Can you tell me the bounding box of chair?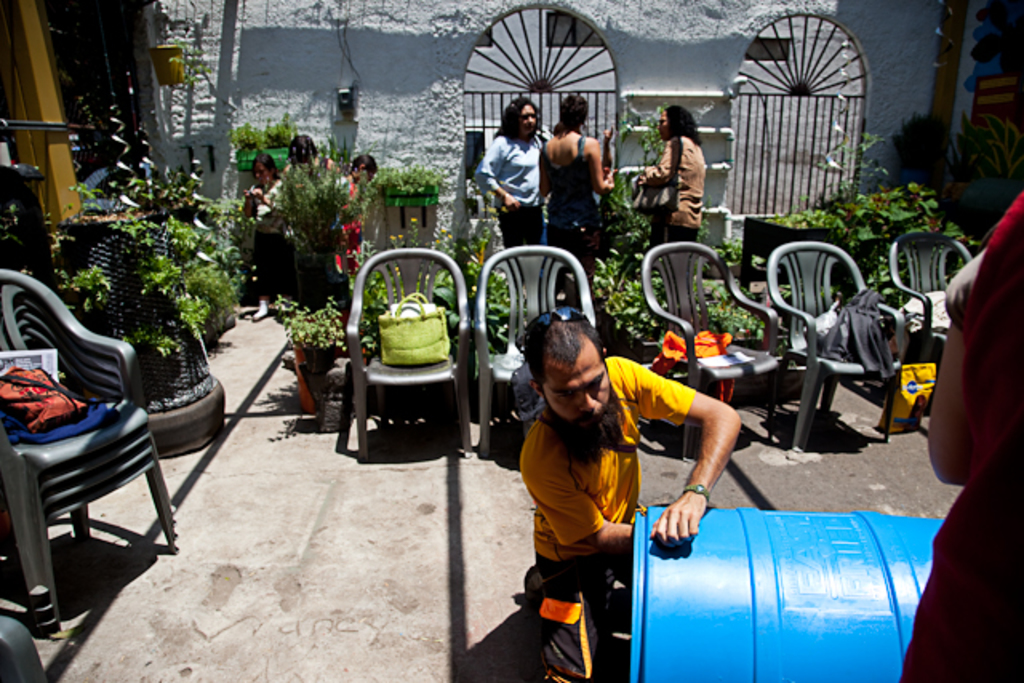
bbox=[0, 613, 46, 681].
